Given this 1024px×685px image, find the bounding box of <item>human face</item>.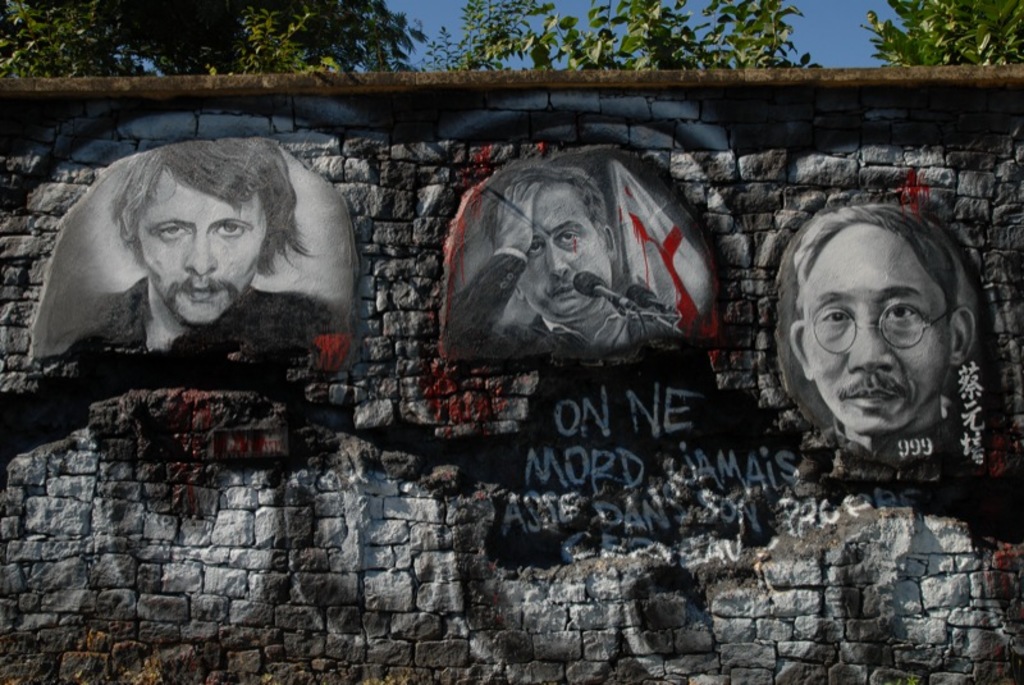
132, 178, 271, 320.
